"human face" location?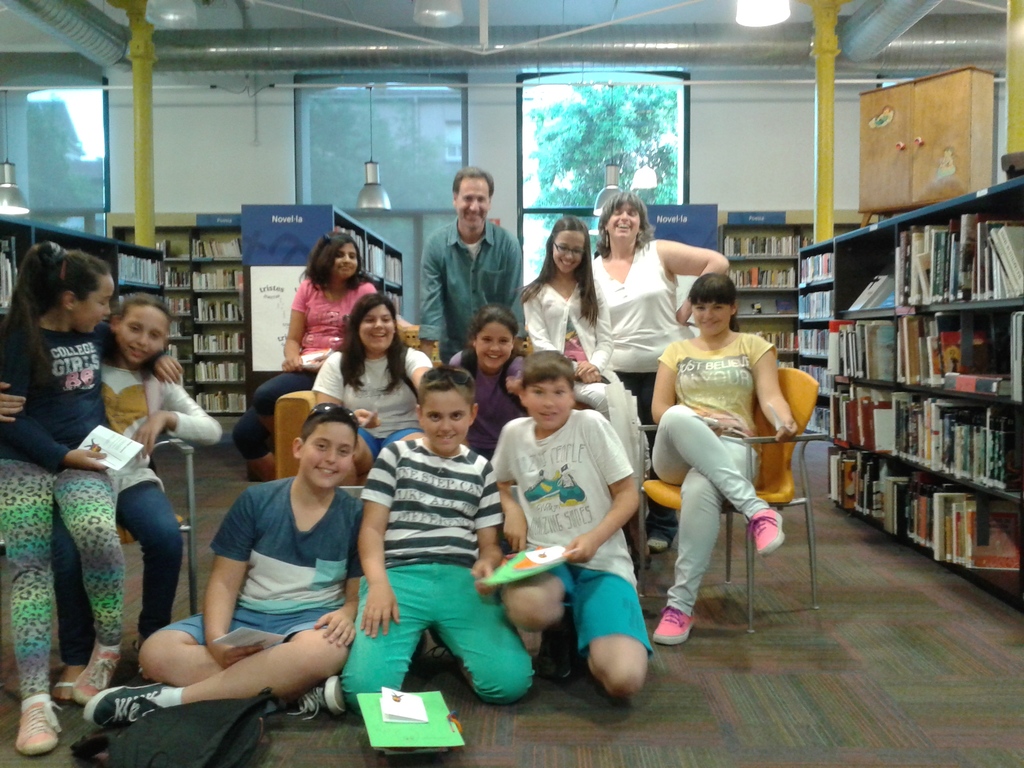
BBox(334, 244, 361, 275)
